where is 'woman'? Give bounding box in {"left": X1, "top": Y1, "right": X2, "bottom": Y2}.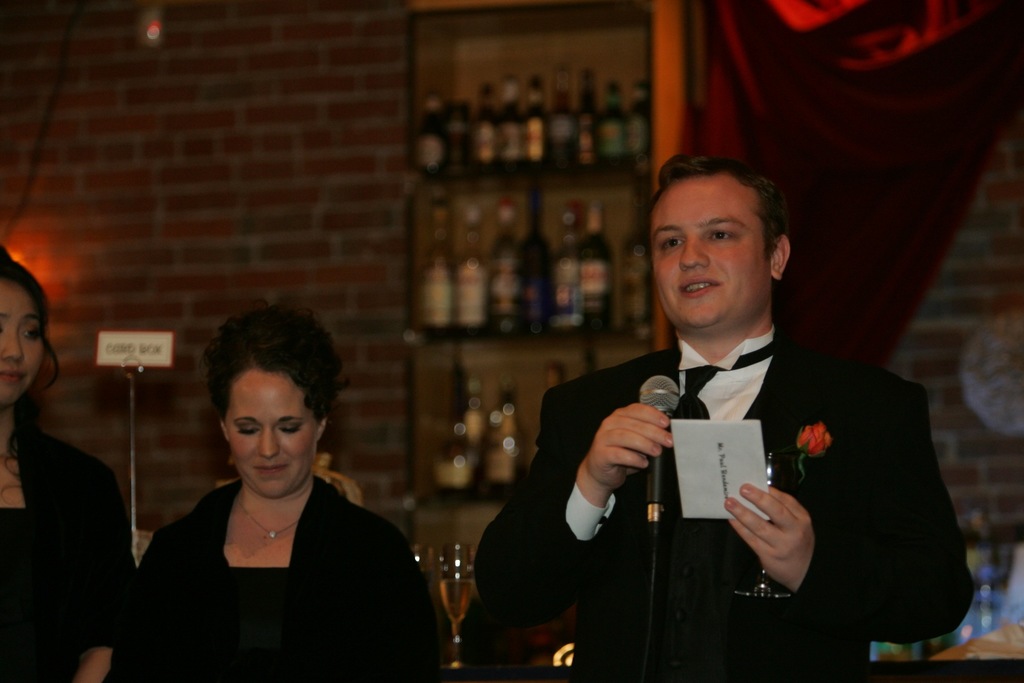
{"left": 0, "top": 256, "right": 137, "bottom": 682}.
